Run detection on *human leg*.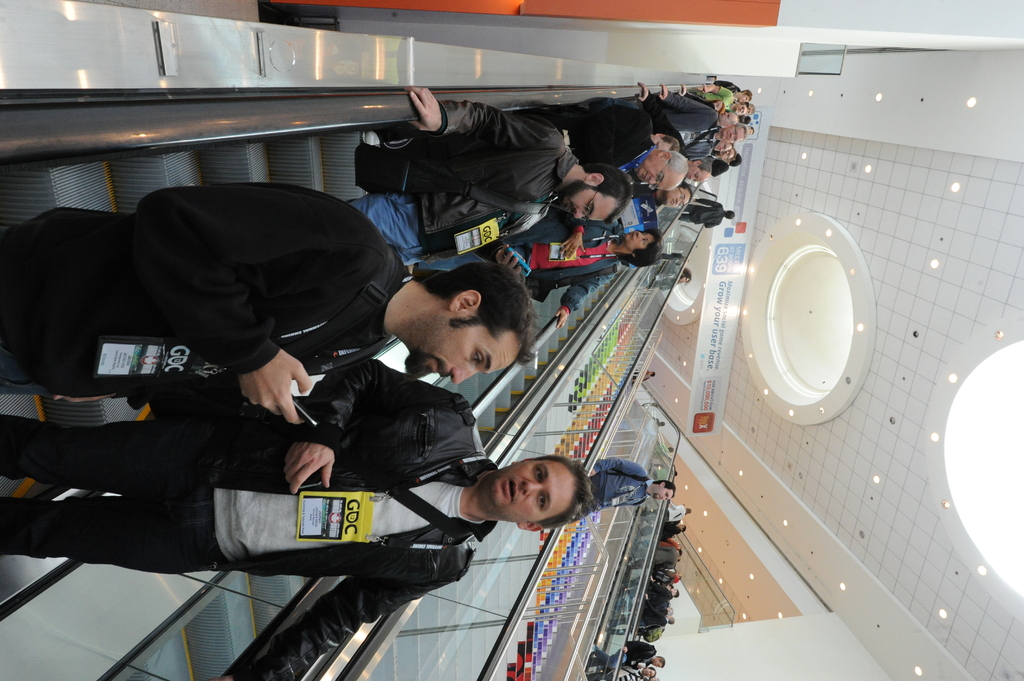
Result: BBox(0, 495, 178, 572).
